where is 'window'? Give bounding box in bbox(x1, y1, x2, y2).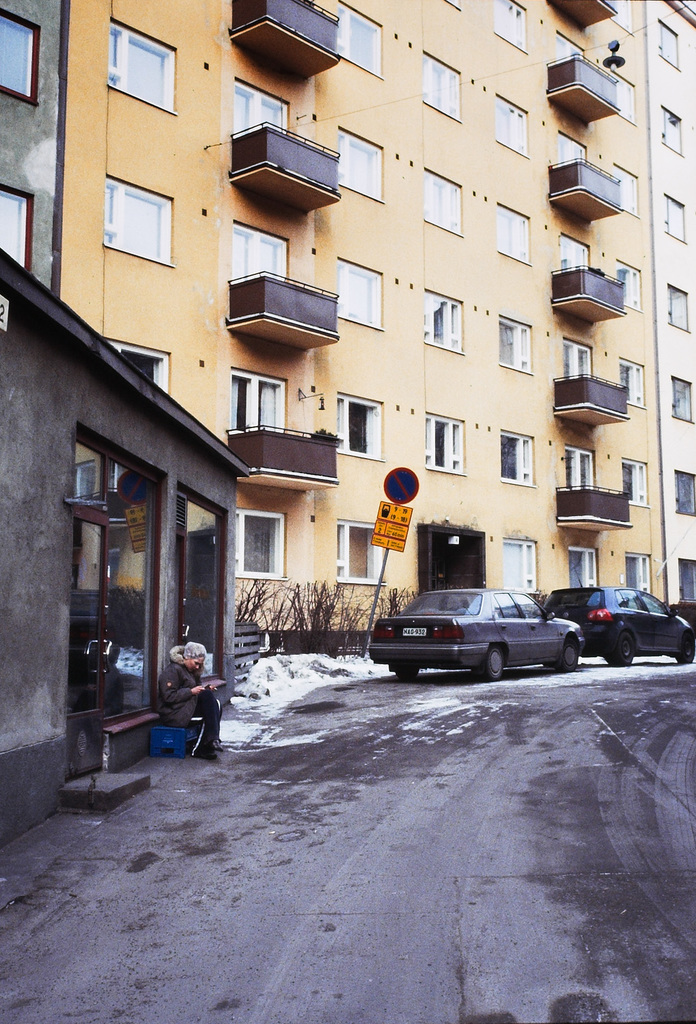
bbox(491, 201, 528, 259).
